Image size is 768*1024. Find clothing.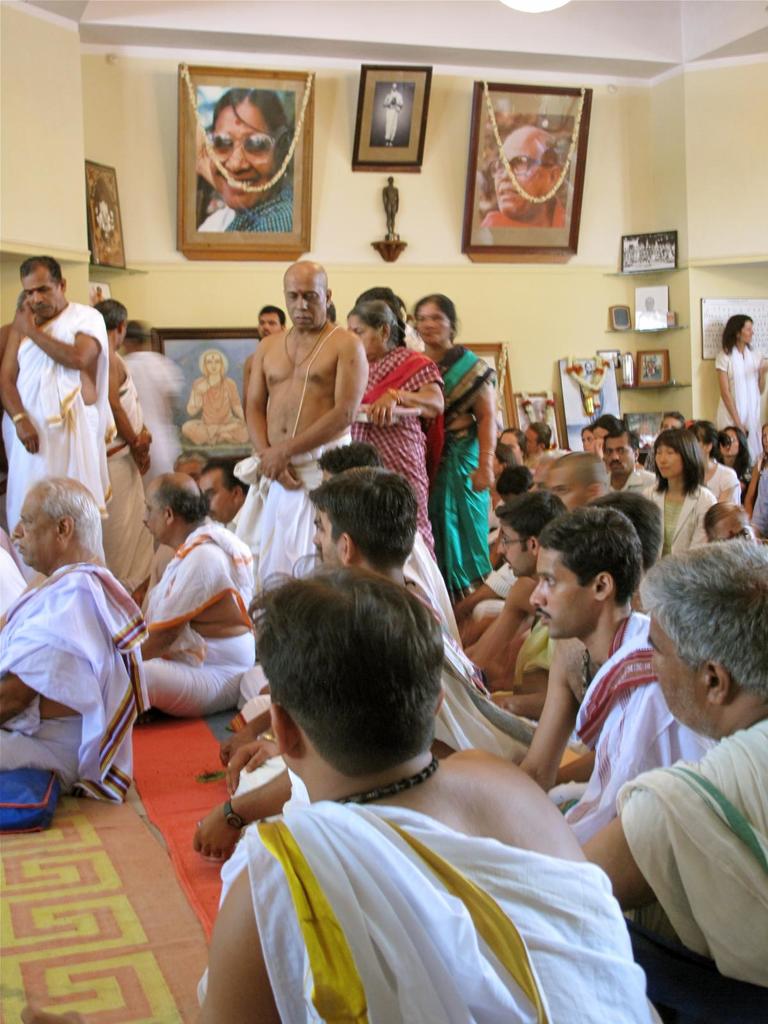
227:489:250:529.
